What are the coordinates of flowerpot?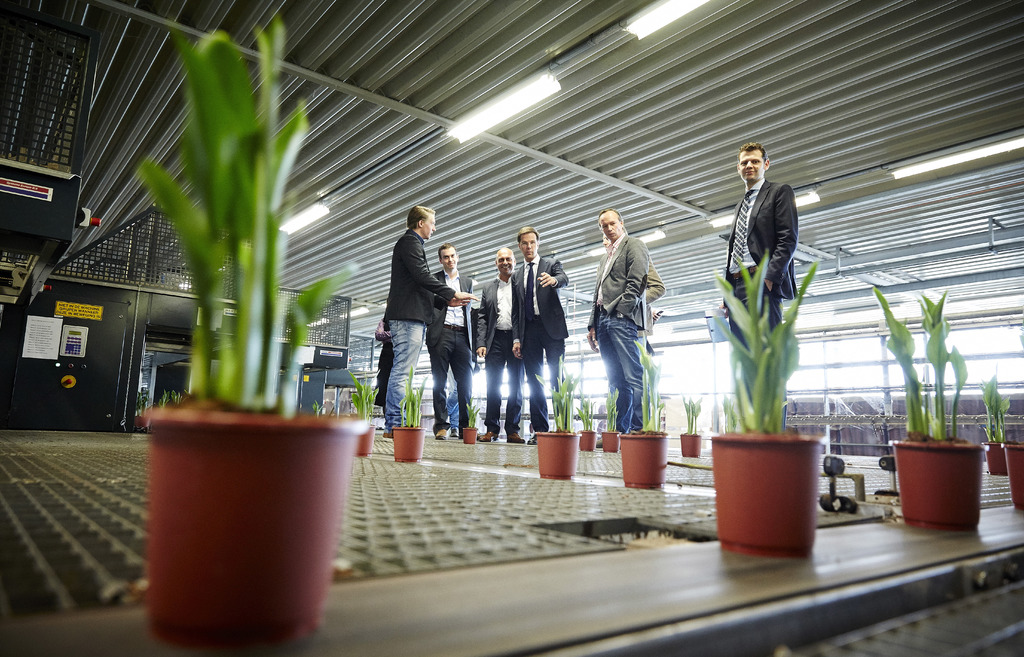
<bbox>622, 431, 667, 490</bbox>.
